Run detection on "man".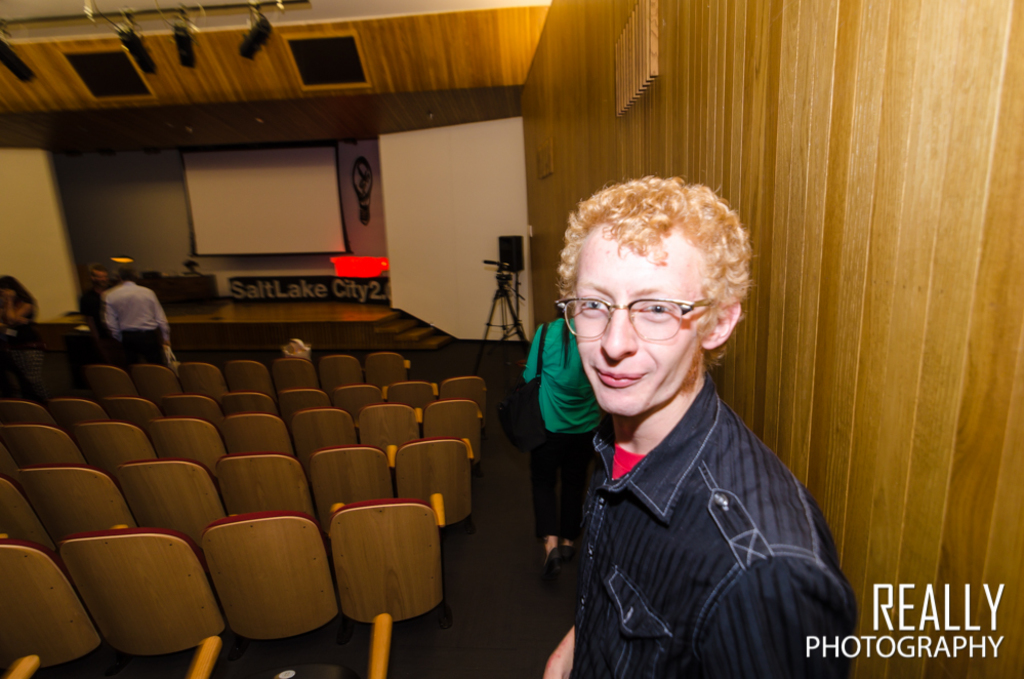
Result: bbox(544, 174, 857, 678).
